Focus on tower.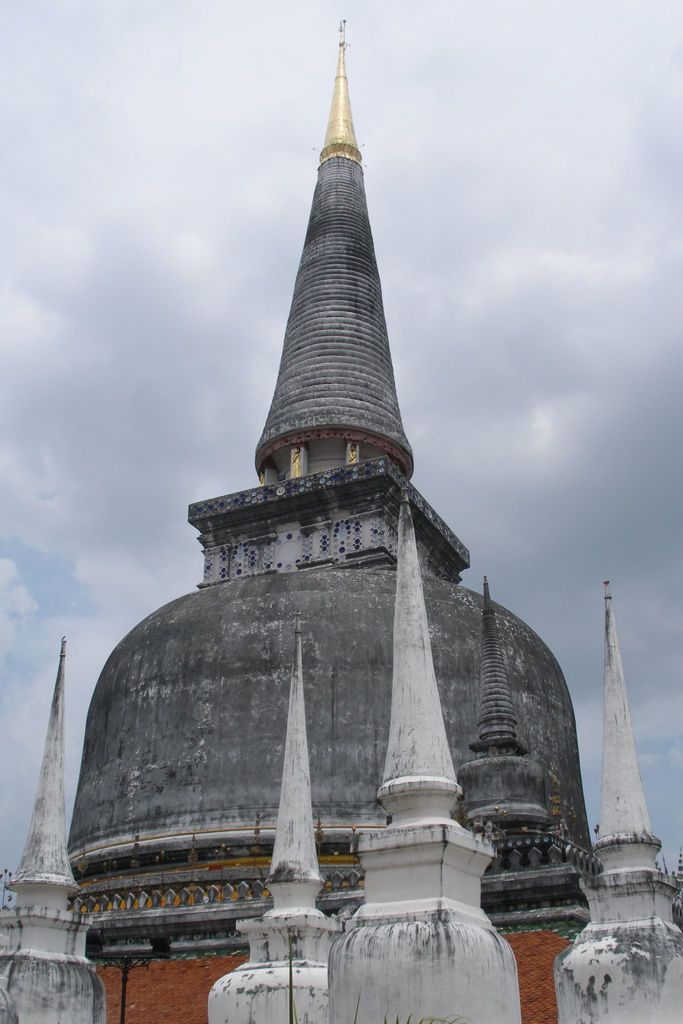
Focused at rect(64, 19, 607, 1023).
